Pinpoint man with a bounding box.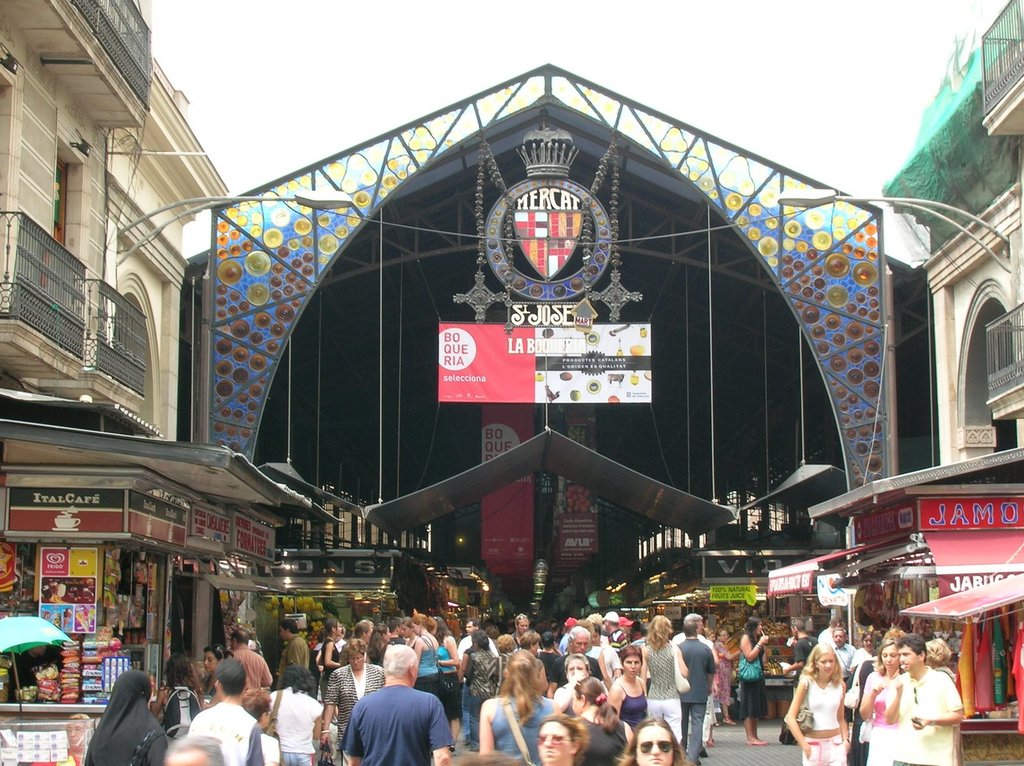
region(353, 663, 445, 765).
